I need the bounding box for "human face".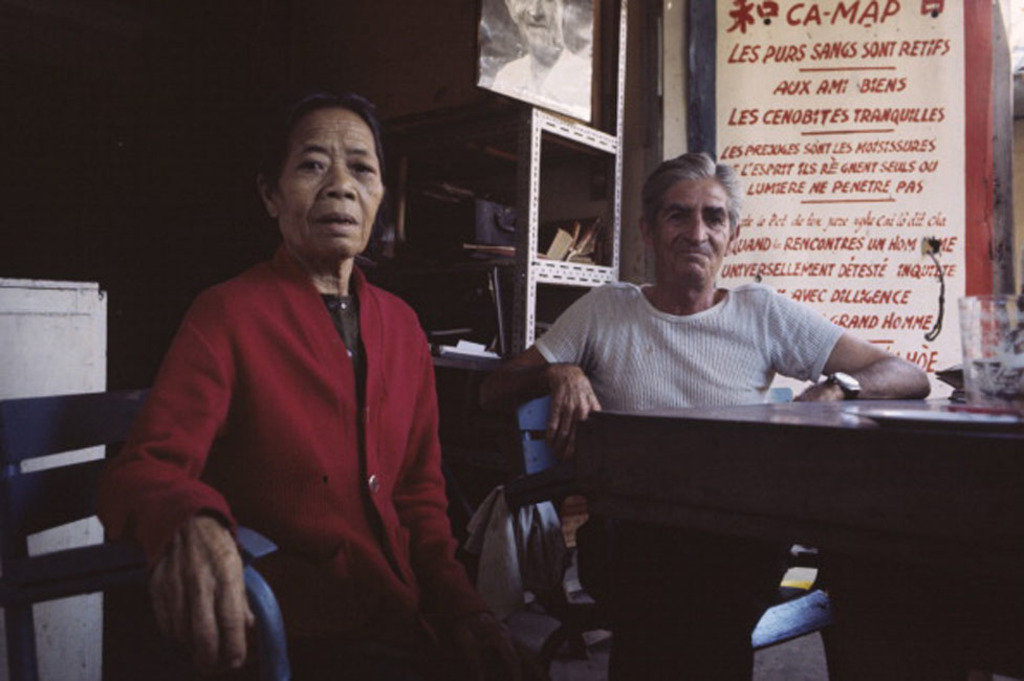
Here it is: select_region(651, 180, 734, 287).
